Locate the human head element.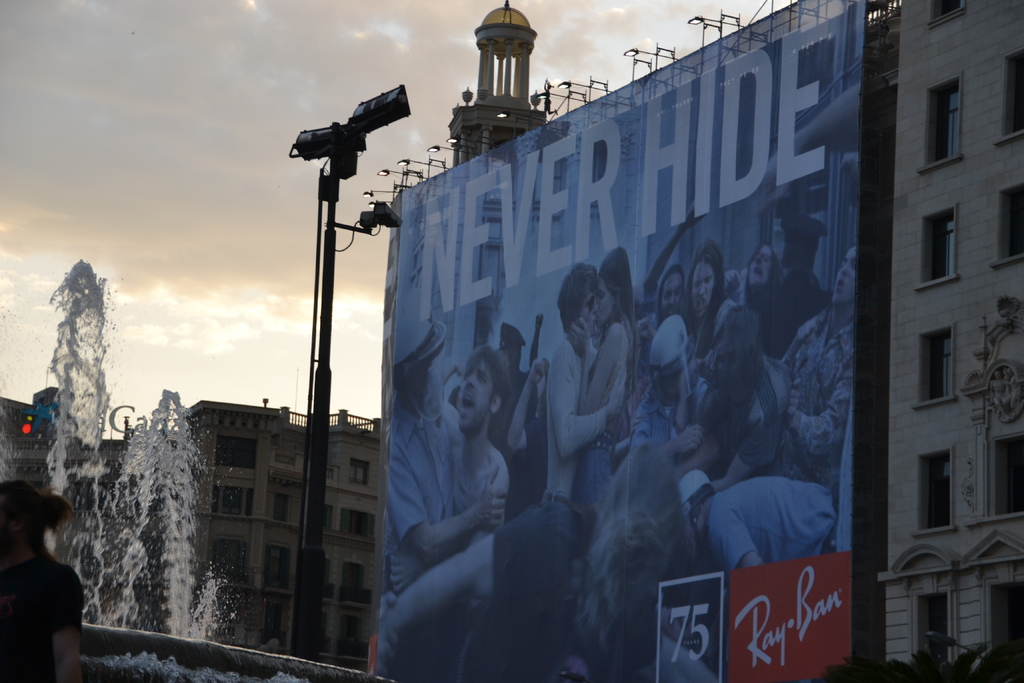
Element bbox: select_region(657, 267, 682, 319).
